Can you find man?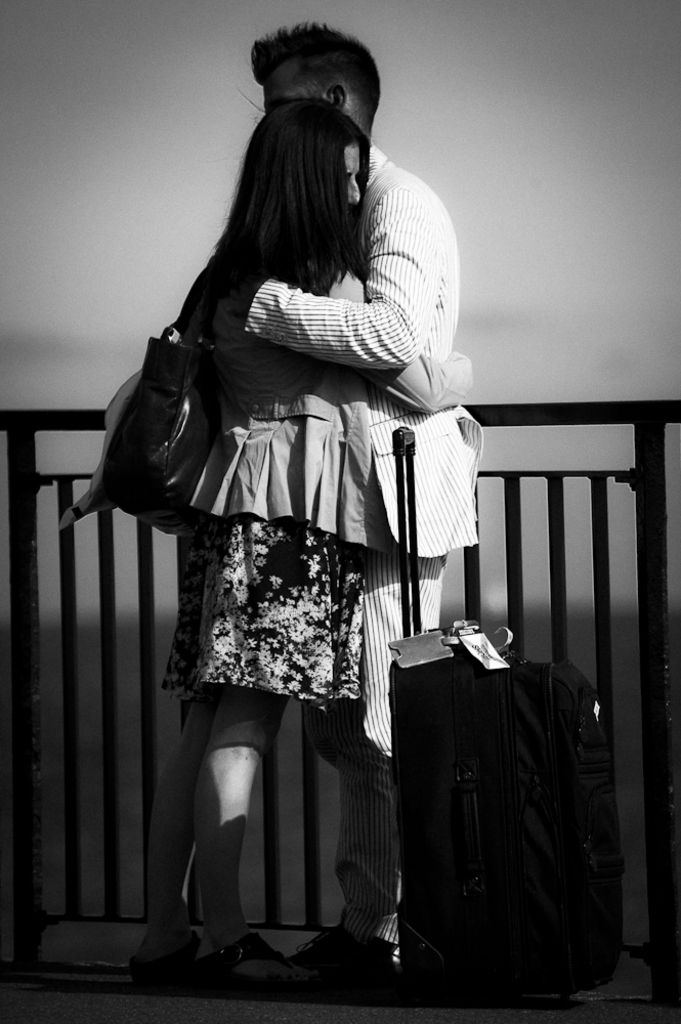
Yes, bounding box: [left=248, top=18, right=487, bottom=983].
